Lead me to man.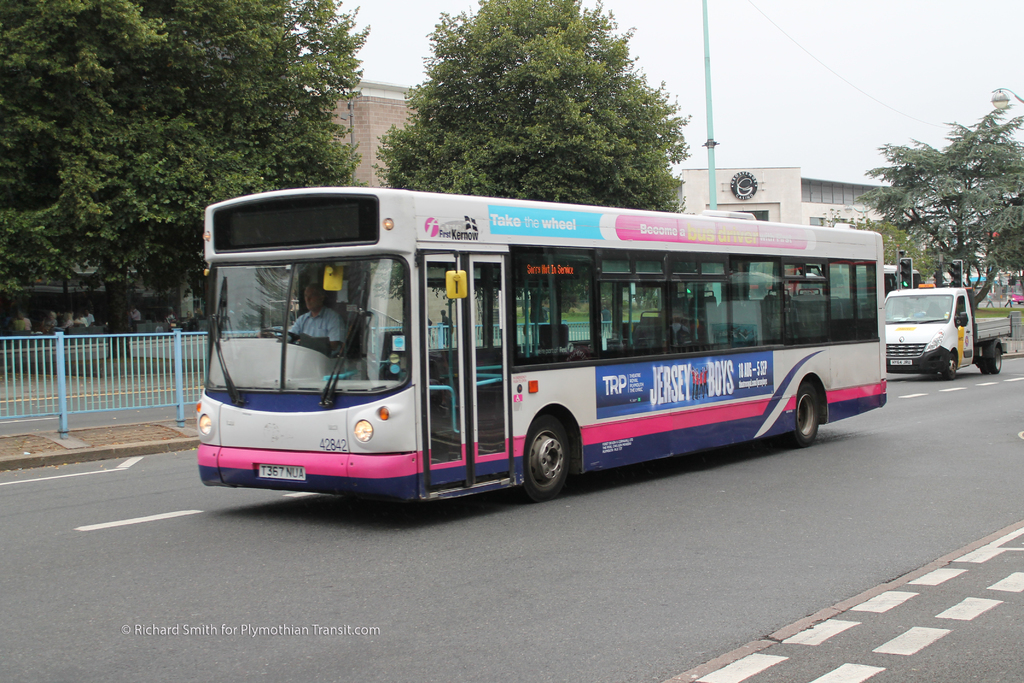
Lead to 8, 310, 33, 330.
